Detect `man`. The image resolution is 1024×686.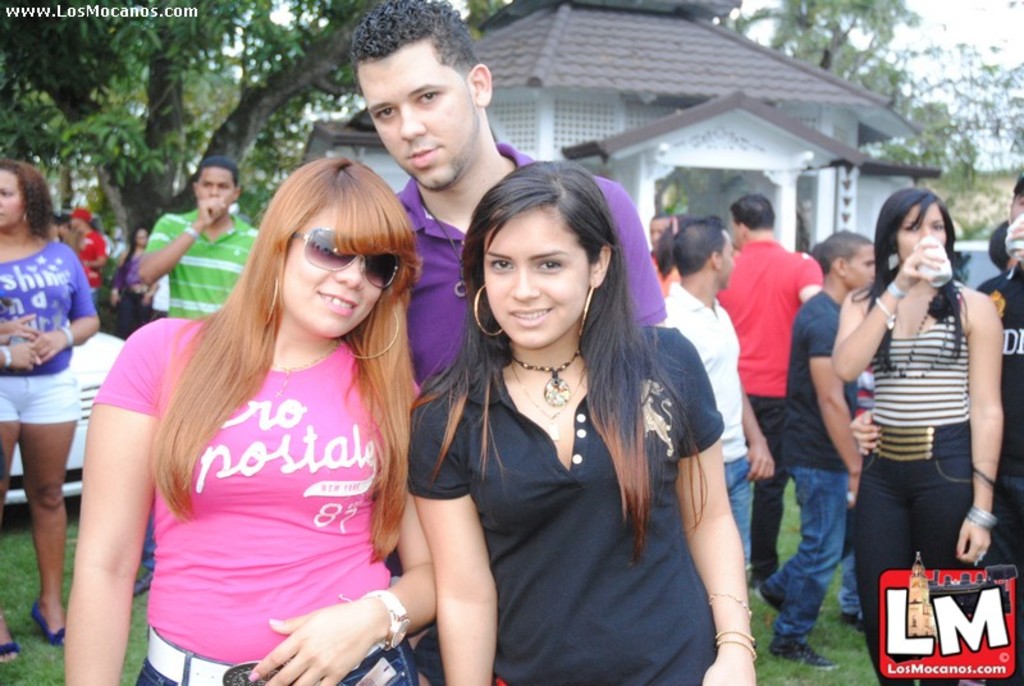
BBox(348, 0, 671, 685).
